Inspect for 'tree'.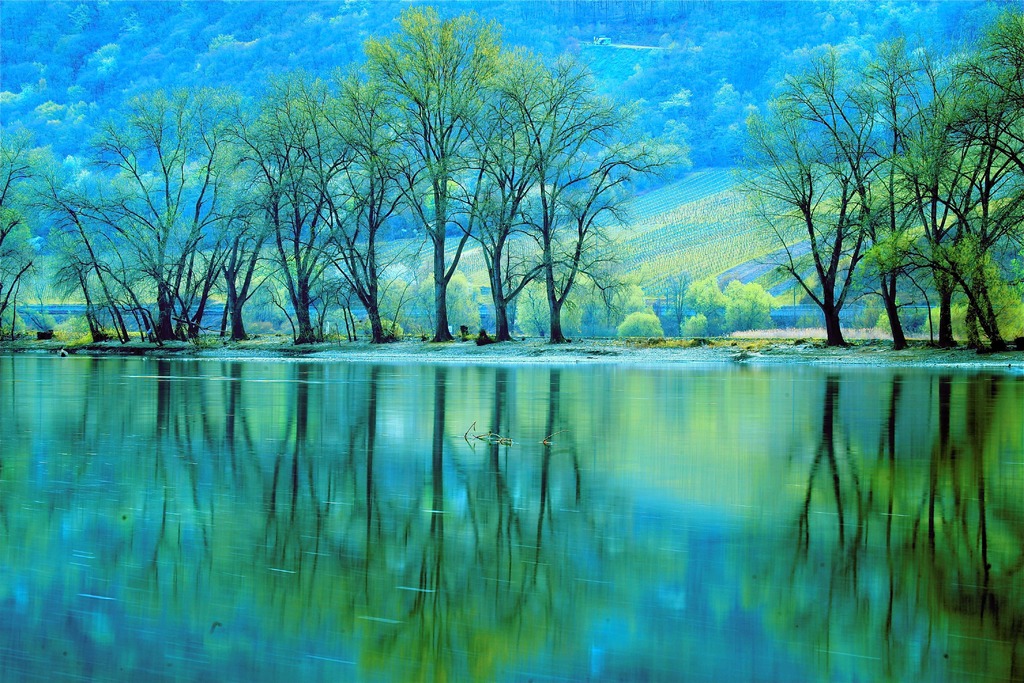
Inspection: (36,86,250,342).
